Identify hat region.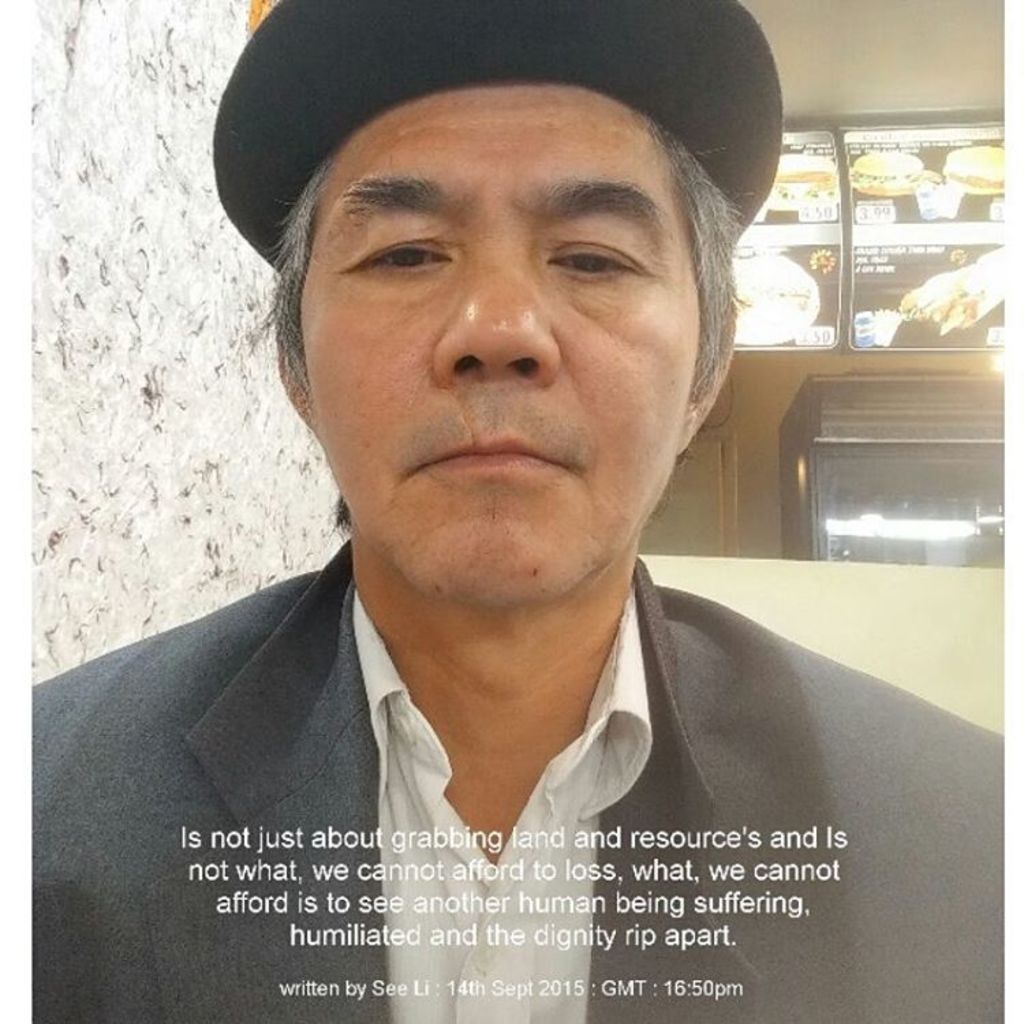
Region: BBox(212, 0, 782, 276).
